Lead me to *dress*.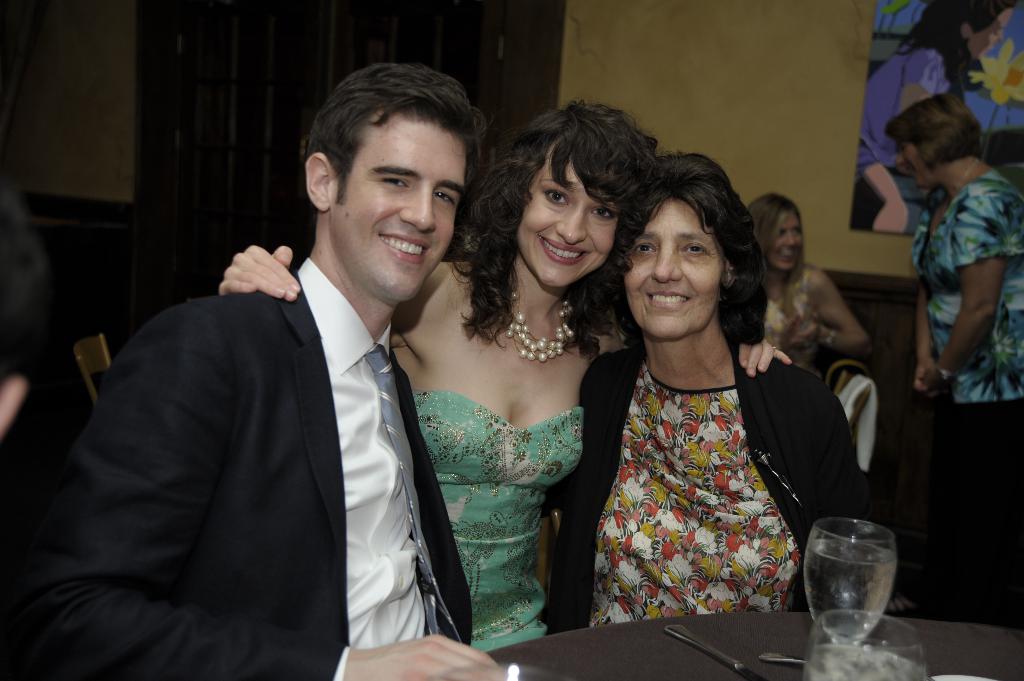
Lead to [406, 396, 585, 653].
